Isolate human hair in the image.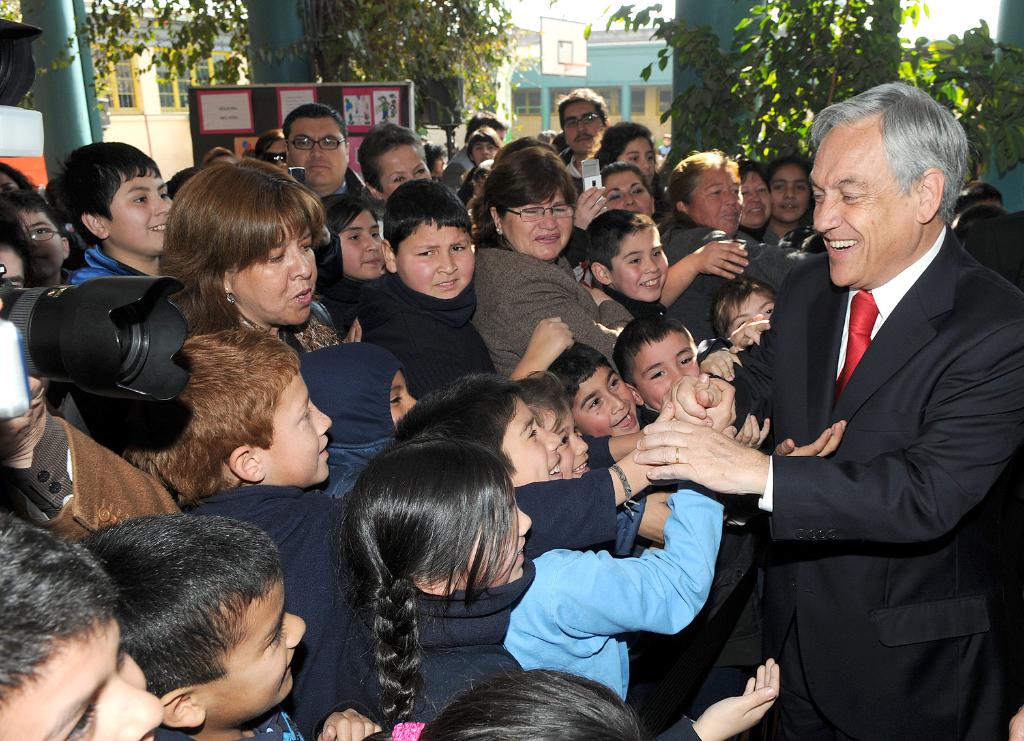
Isolated region: left=810, top=81, right=974, bottom=224.
